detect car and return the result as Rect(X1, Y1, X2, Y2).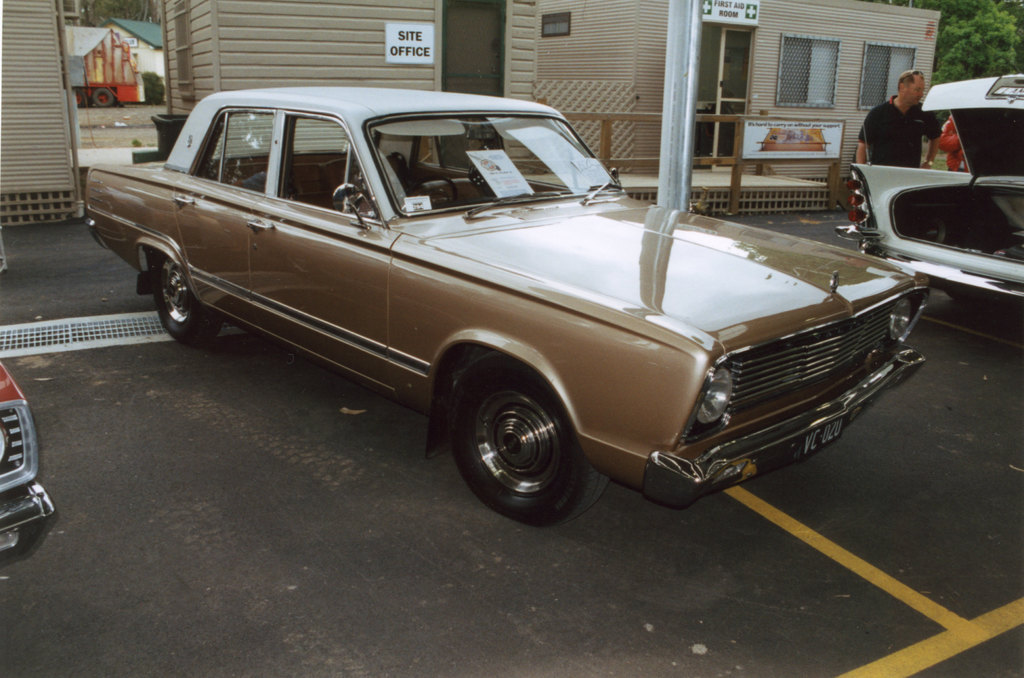
Rect(84, 85, 927, 533).
